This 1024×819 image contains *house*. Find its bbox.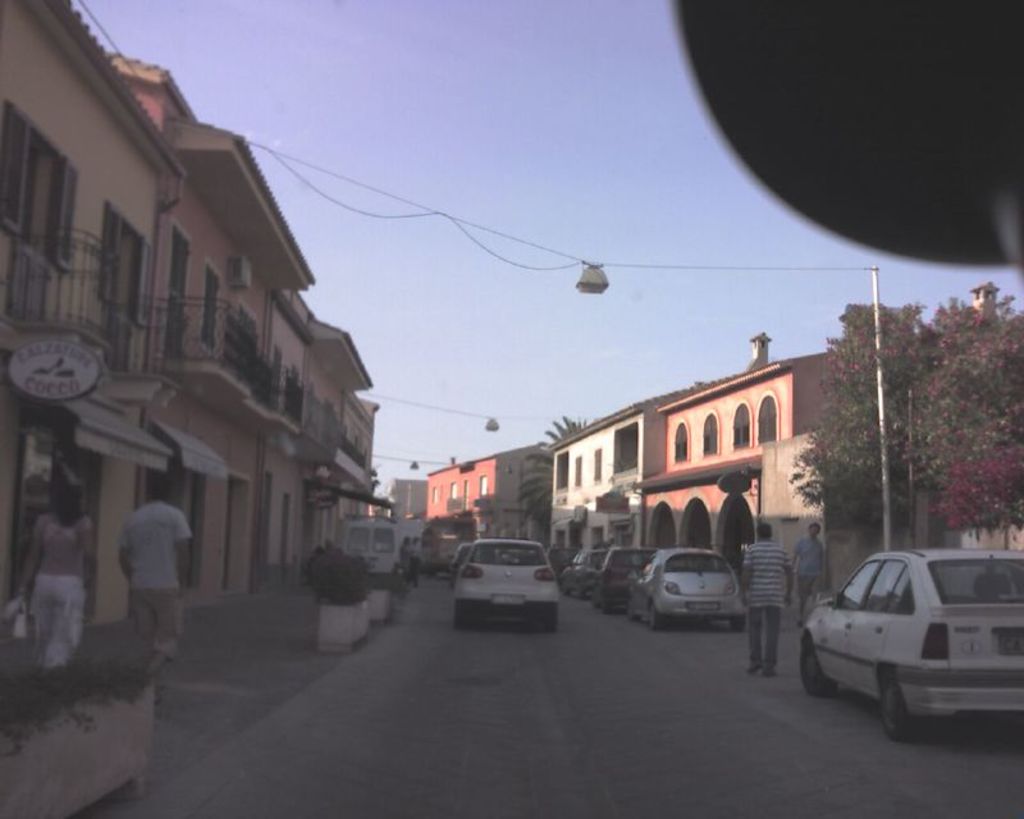
[301,329,366,603].
